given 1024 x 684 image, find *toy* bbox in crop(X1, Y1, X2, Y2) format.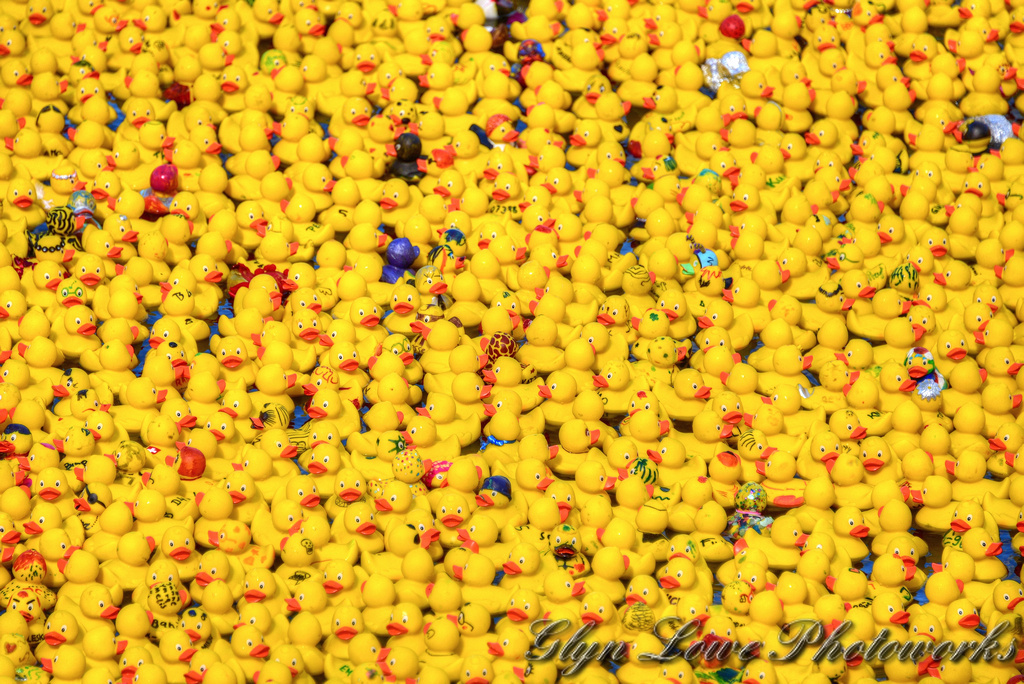
crop(123, 118, 168, 157).
